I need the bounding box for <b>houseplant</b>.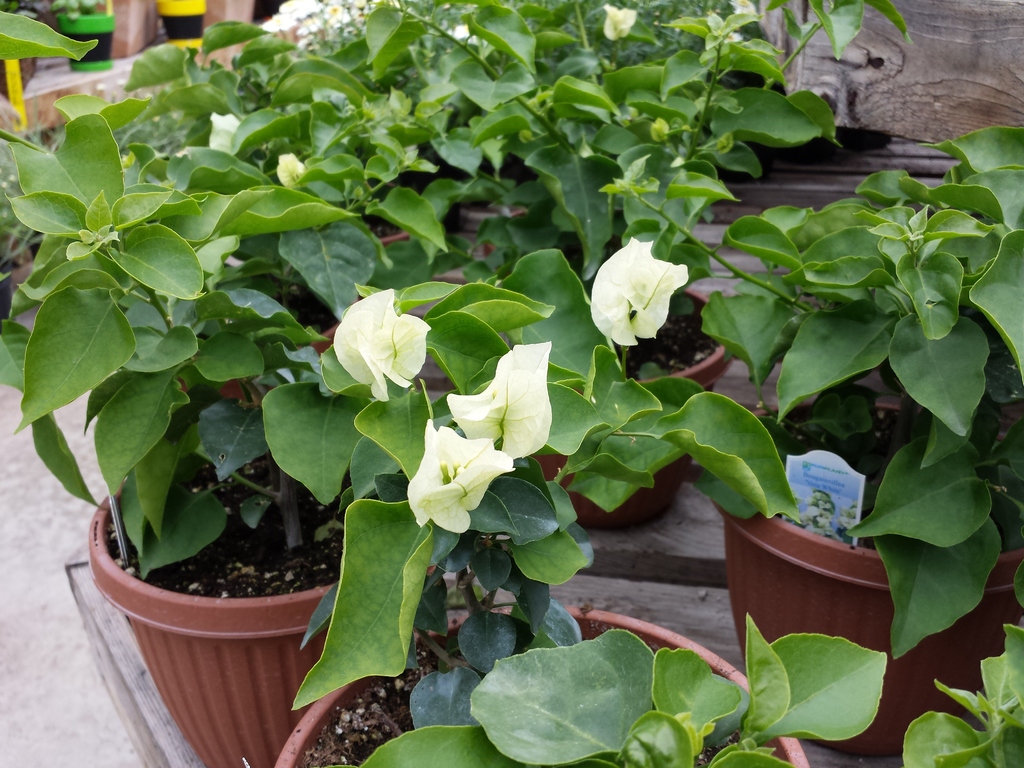
Here it is: (x1=0, y1=87, x2=502, y2=767).
